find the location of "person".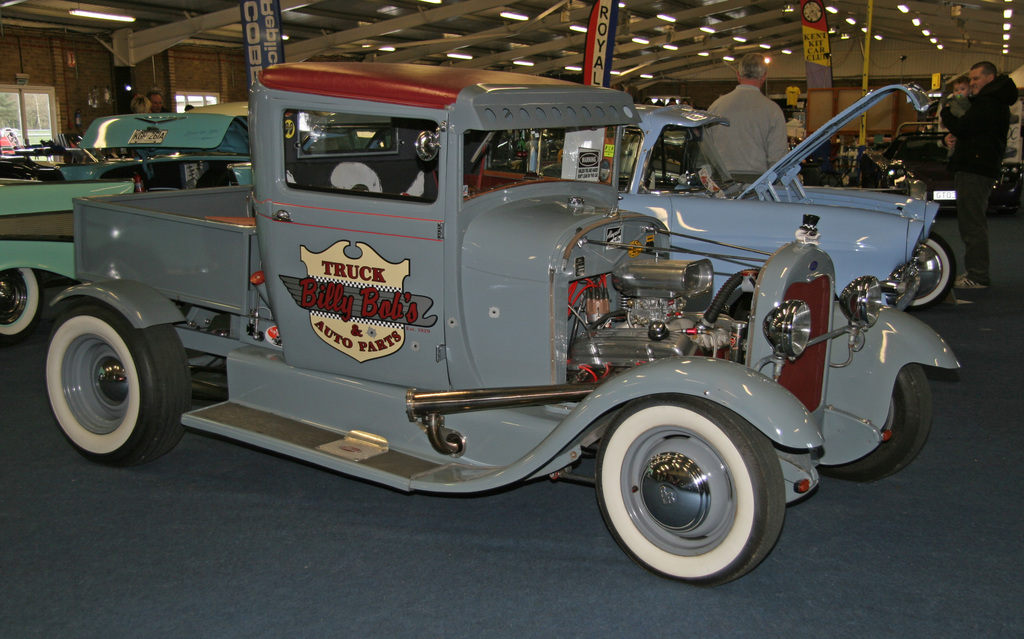
Location: Rect(697, 53, 794, 186).
